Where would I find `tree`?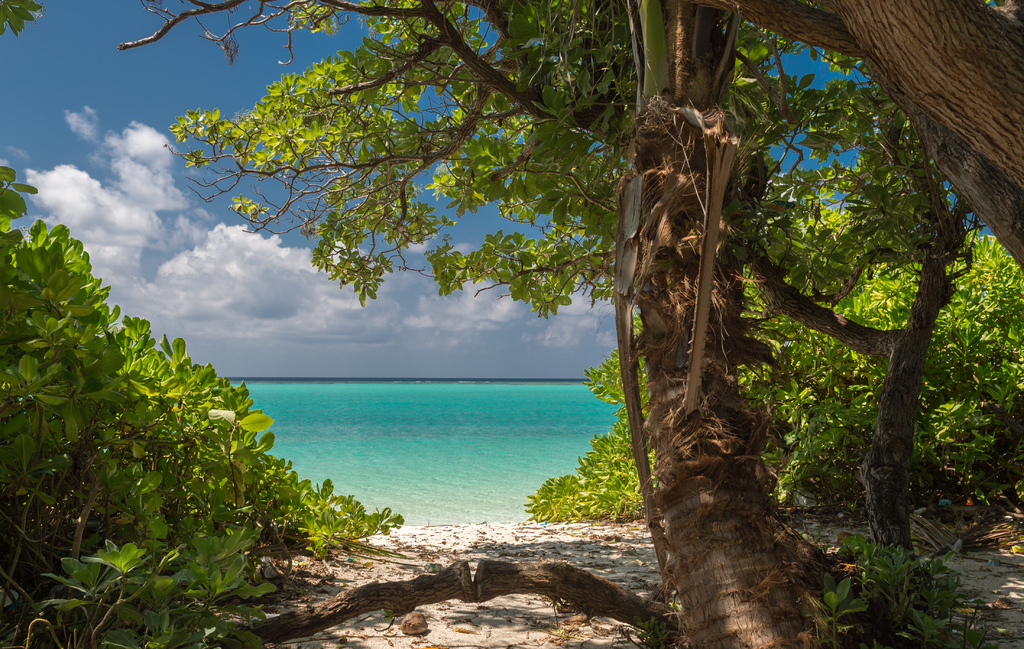
At l=509, t=226, r=1023, b=523.
